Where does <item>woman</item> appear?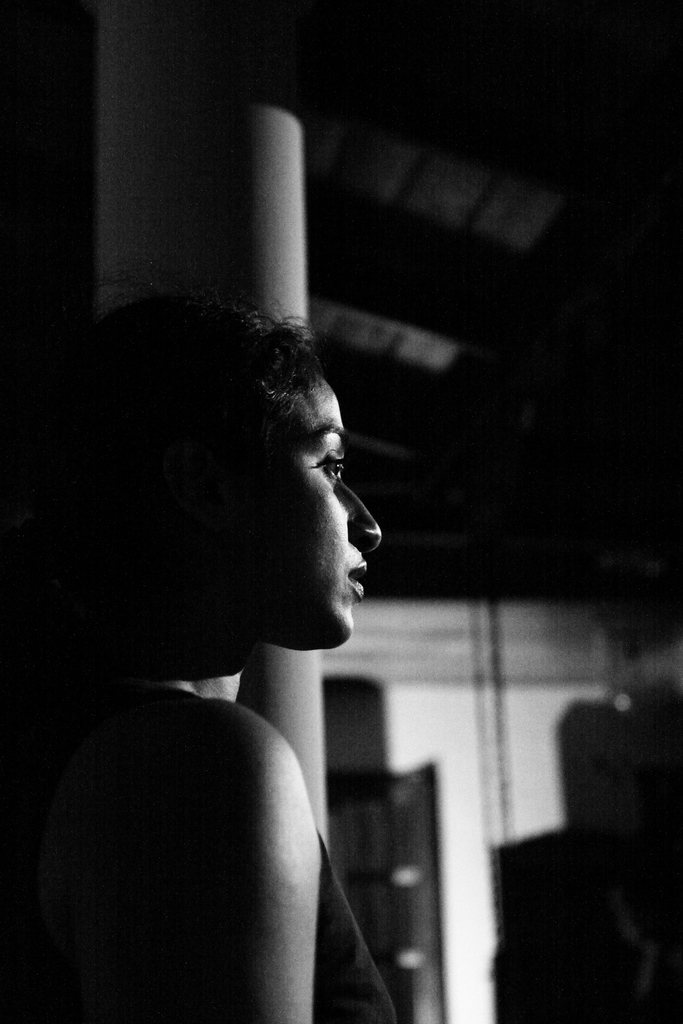
Appears at region(20, 244, 467, 1016).
